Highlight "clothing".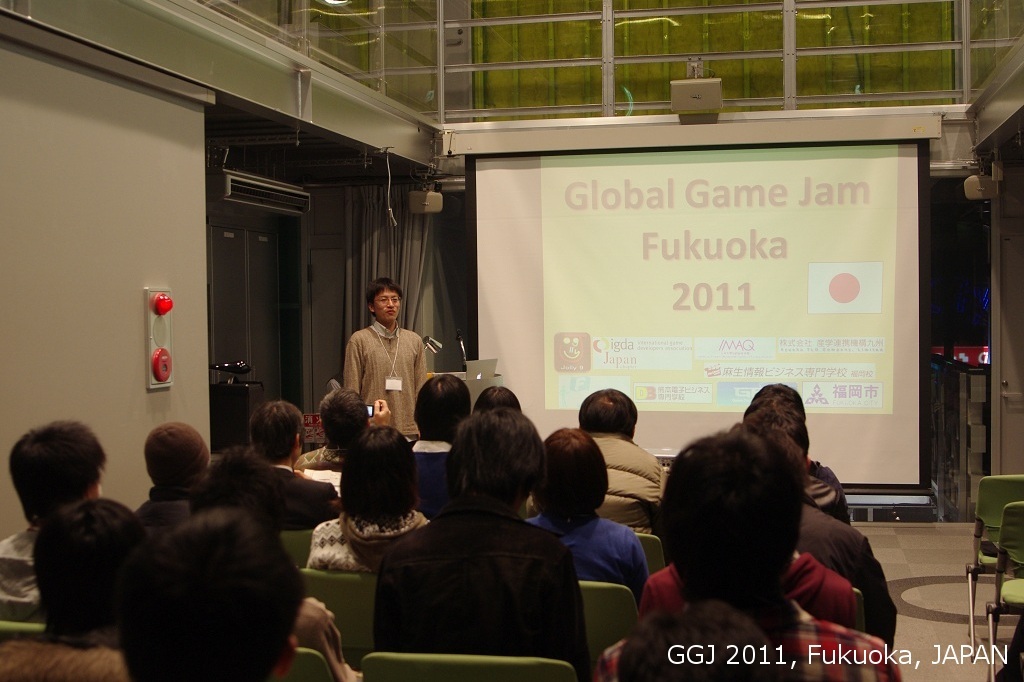
Highlighted region: Rect(306, 510, 428, 575).
